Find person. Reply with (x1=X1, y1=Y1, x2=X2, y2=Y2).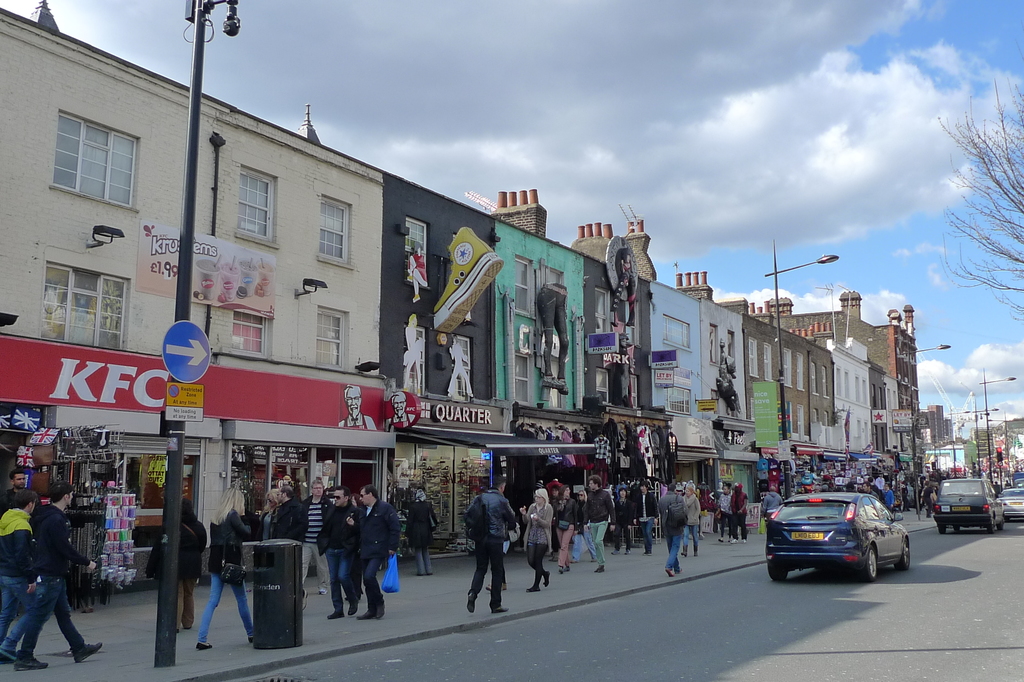
(x1=269, y1=485, x2=307, y2=612).
